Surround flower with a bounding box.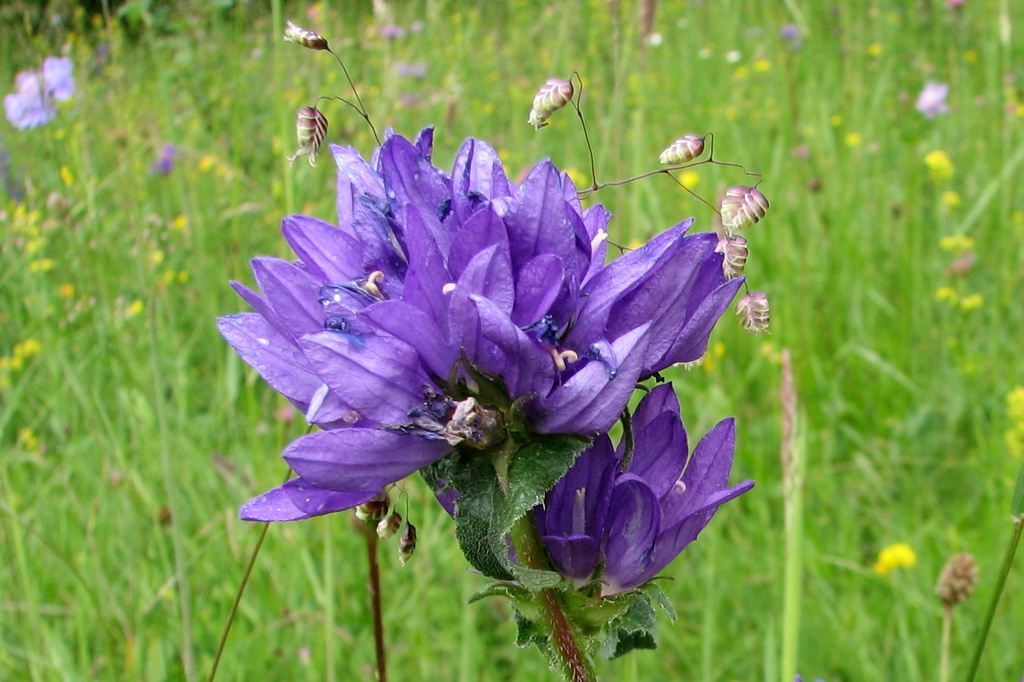
crop(380, 21, 400, 41).
